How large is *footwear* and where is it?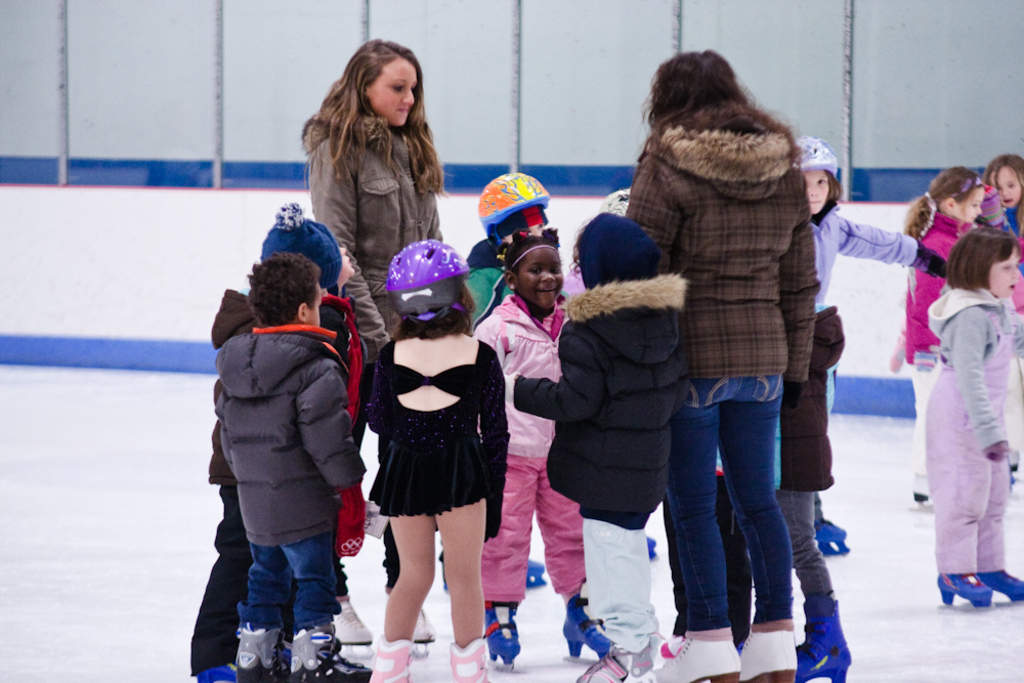
Bounding box: [left=197, top=664, right=238, bottom=682].
